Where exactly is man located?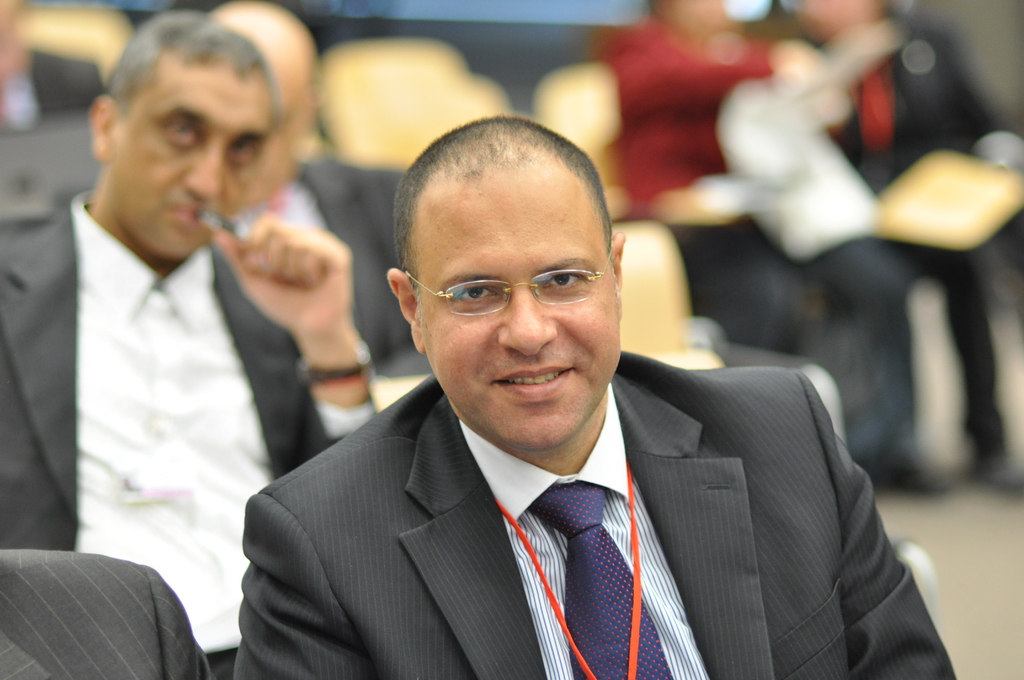
Its bounding box is (0, 13, 370, 679).
